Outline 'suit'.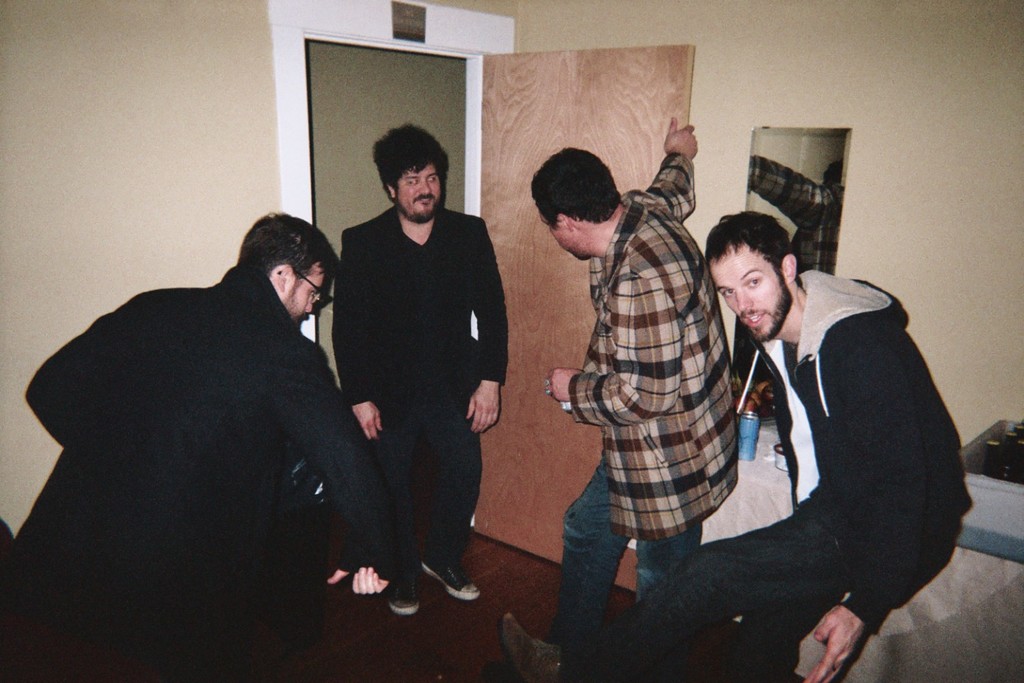
Outline: {"left": 332, "top": 211, "right": 512, "bottom": 408}.
